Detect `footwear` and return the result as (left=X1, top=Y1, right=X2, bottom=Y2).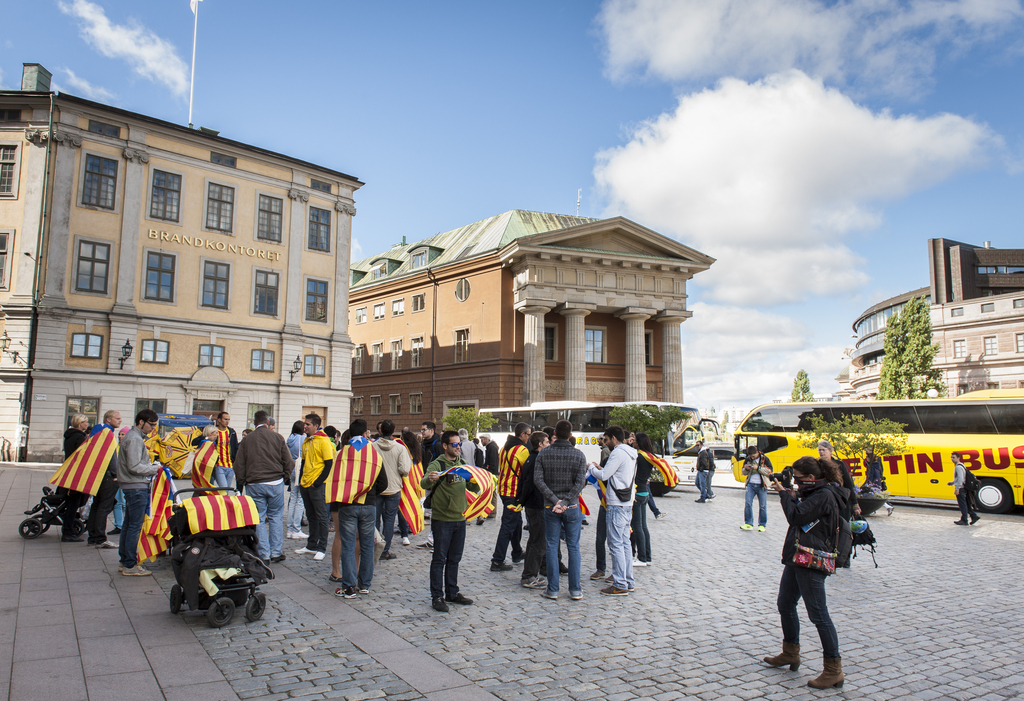
(left=631, top=560, right=651, bottom=566).
